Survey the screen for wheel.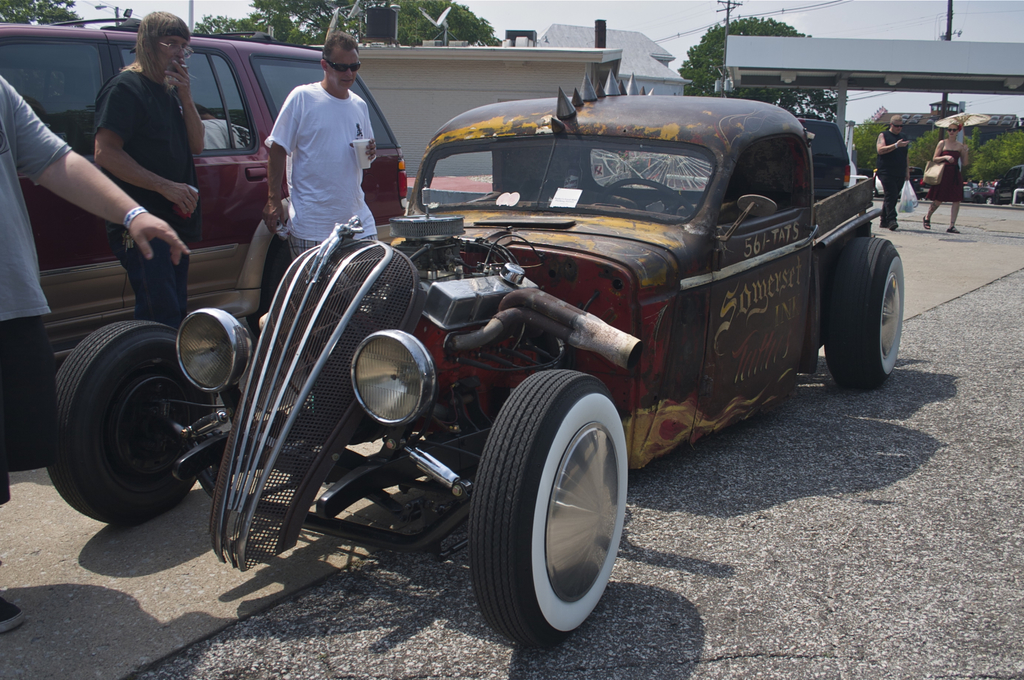
Survey found: (827, 241, 904, 390).
